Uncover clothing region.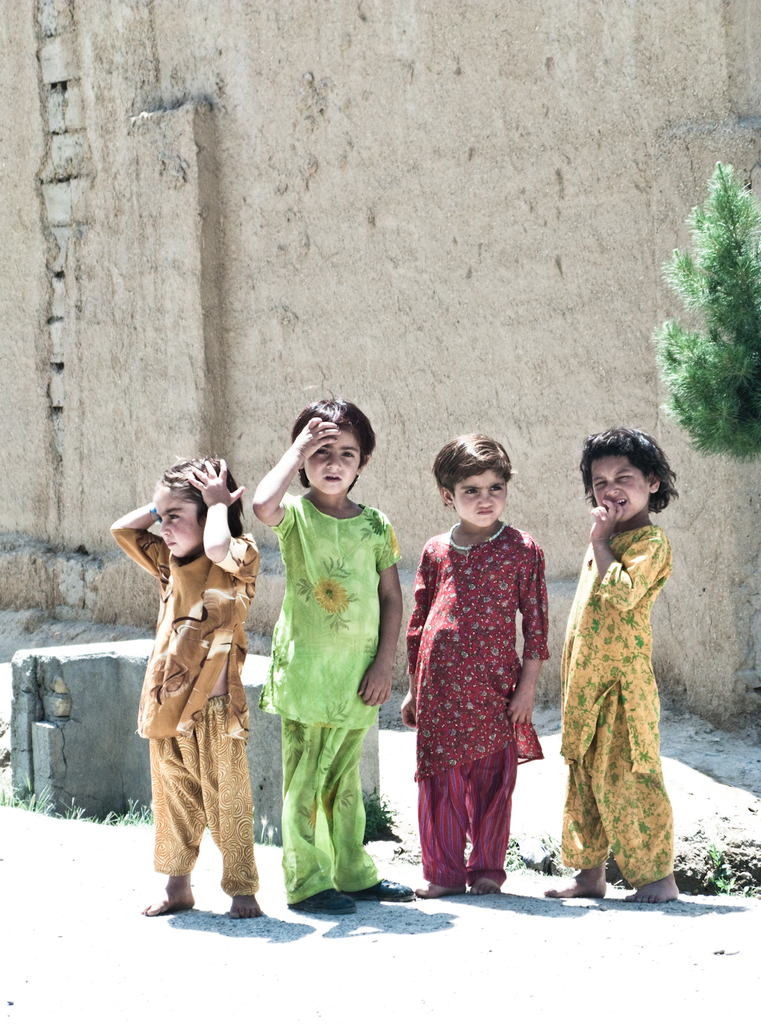
Uncovered: {"left": 262, "top": 486, "right": 385, "bottom": 899}.
